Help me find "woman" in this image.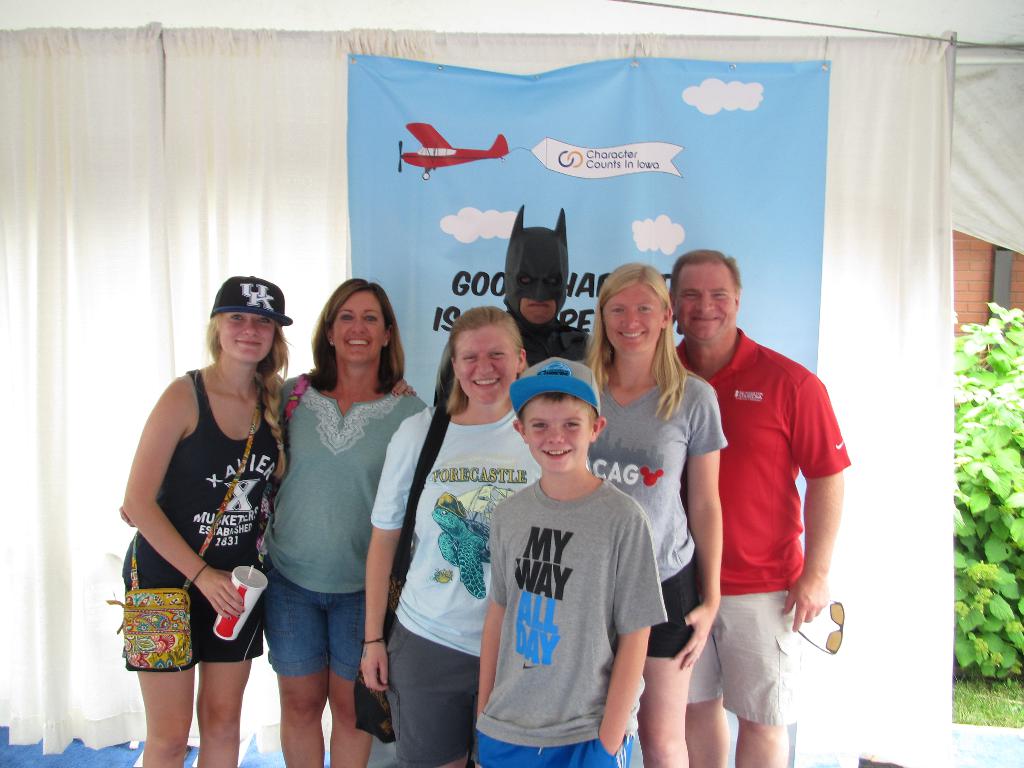
Found it: 360, 303, 532, 767.
